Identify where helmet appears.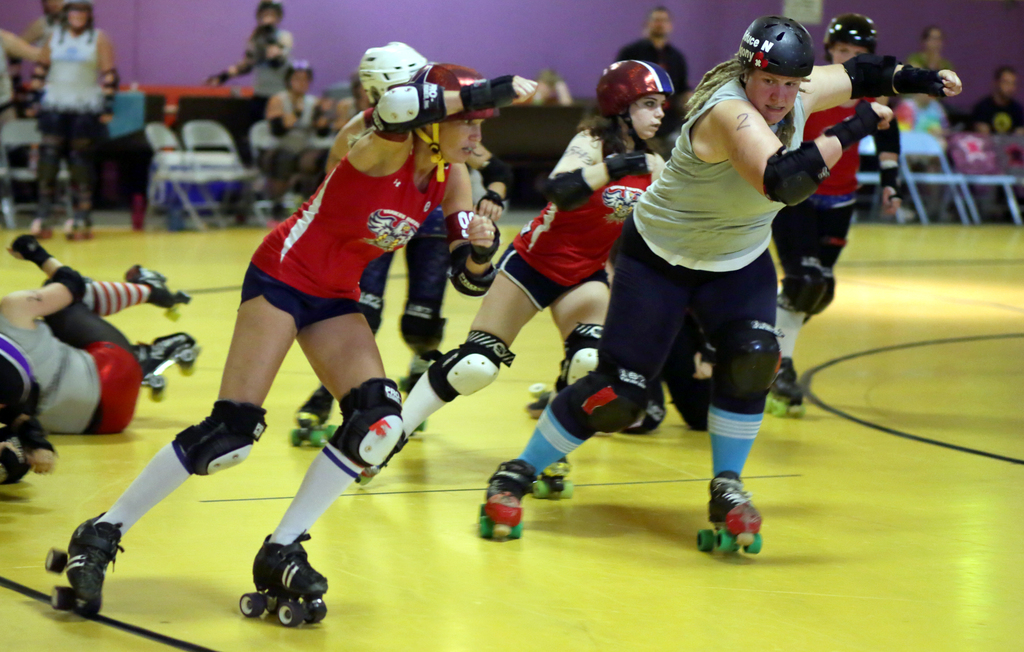
Appears at bbox(830, 10, 885, 49).
